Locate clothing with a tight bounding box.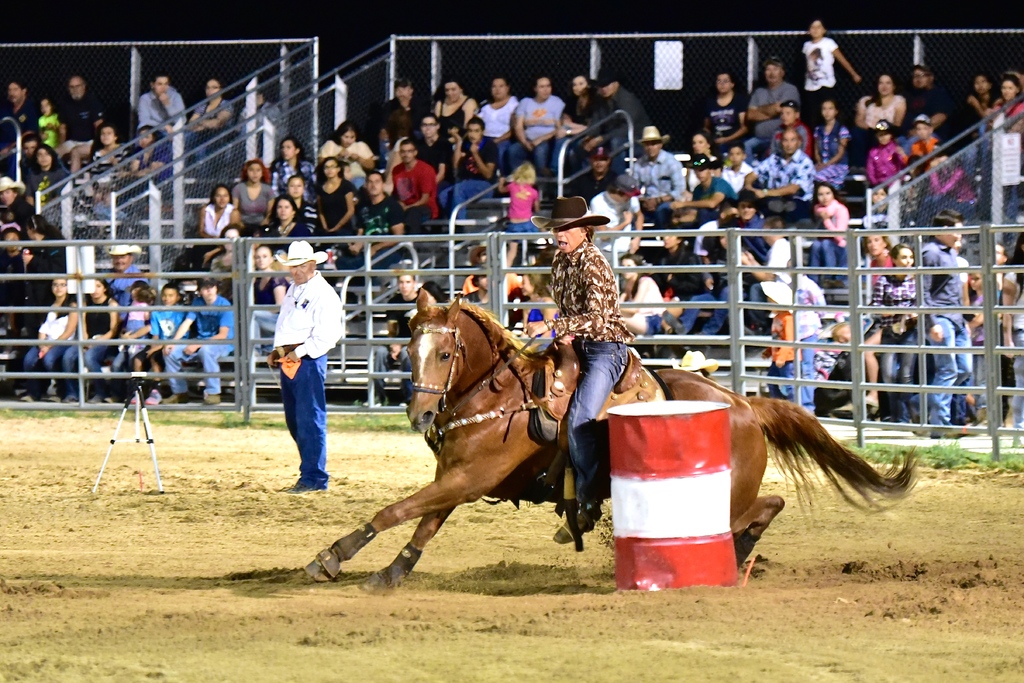
detection(319, 144, 379, 188).
